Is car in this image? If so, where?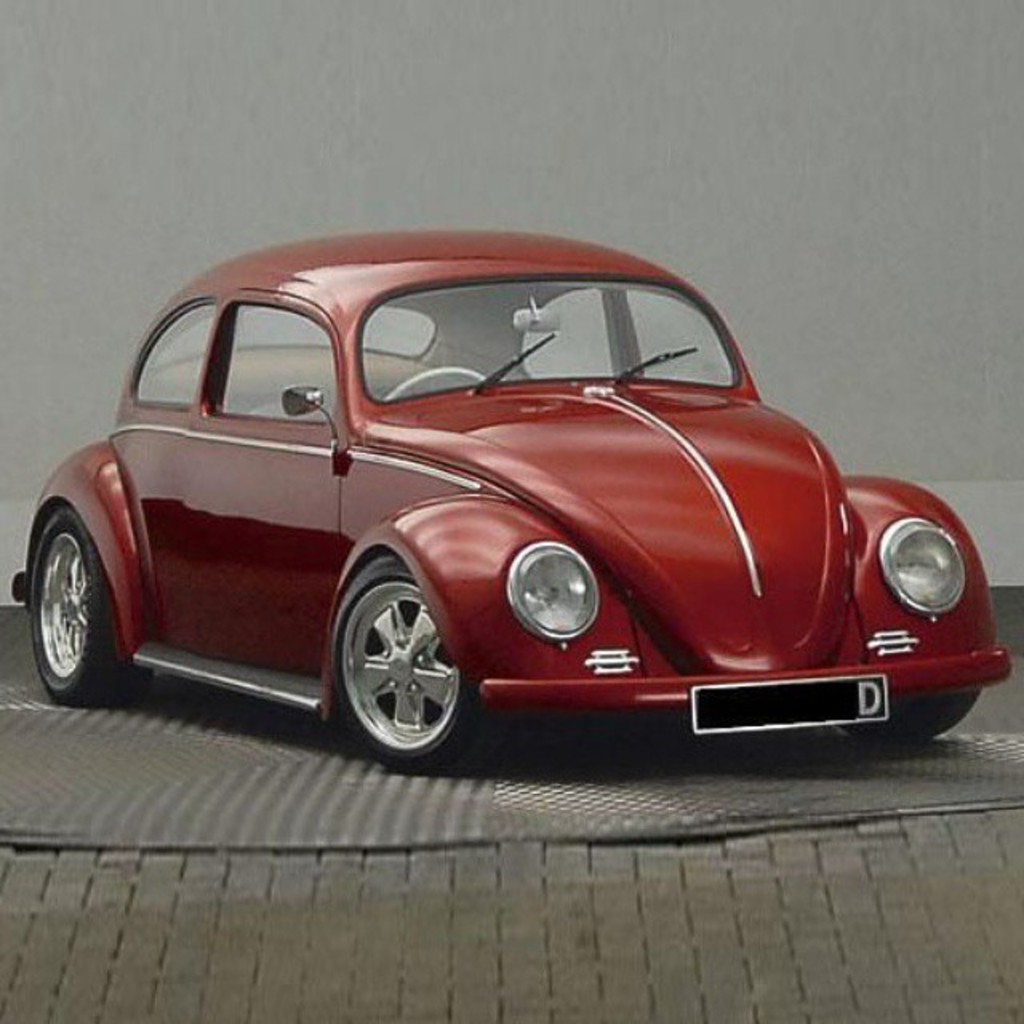
Yes, at pyautogui.locateOnScreen(0, 238, 992, 779).
